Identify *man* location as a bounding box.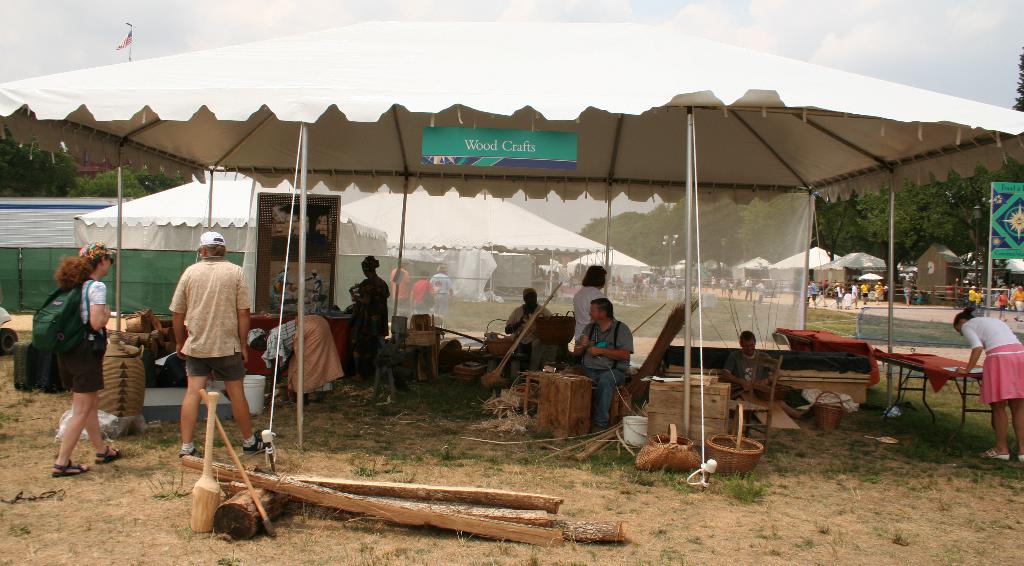
[572,297,634,426].
